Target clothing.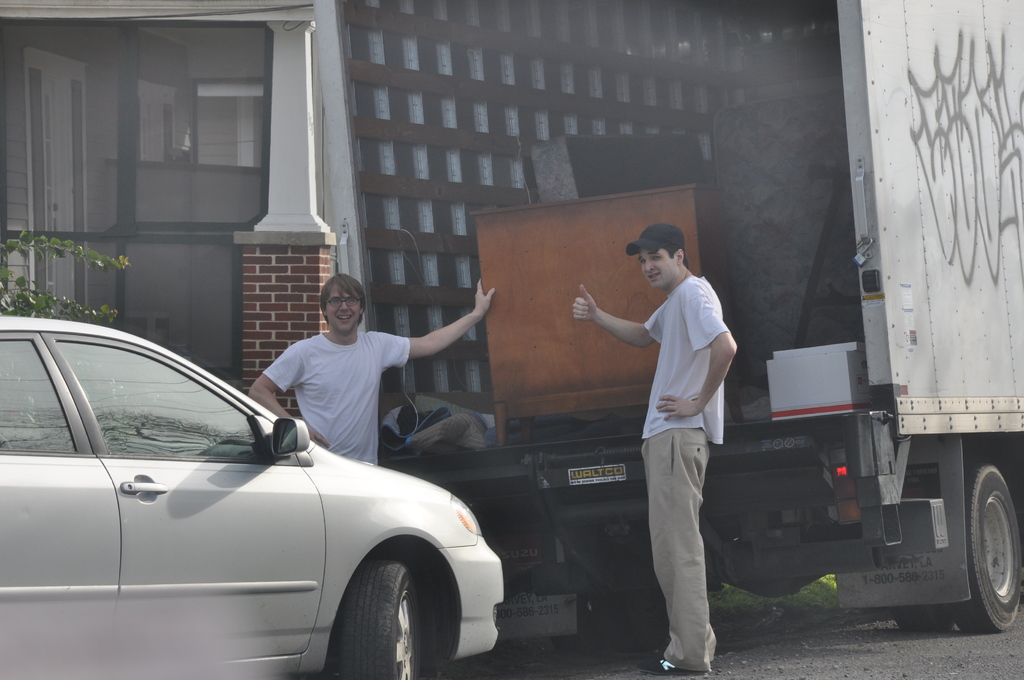
Target region: [266,331,406,470].
